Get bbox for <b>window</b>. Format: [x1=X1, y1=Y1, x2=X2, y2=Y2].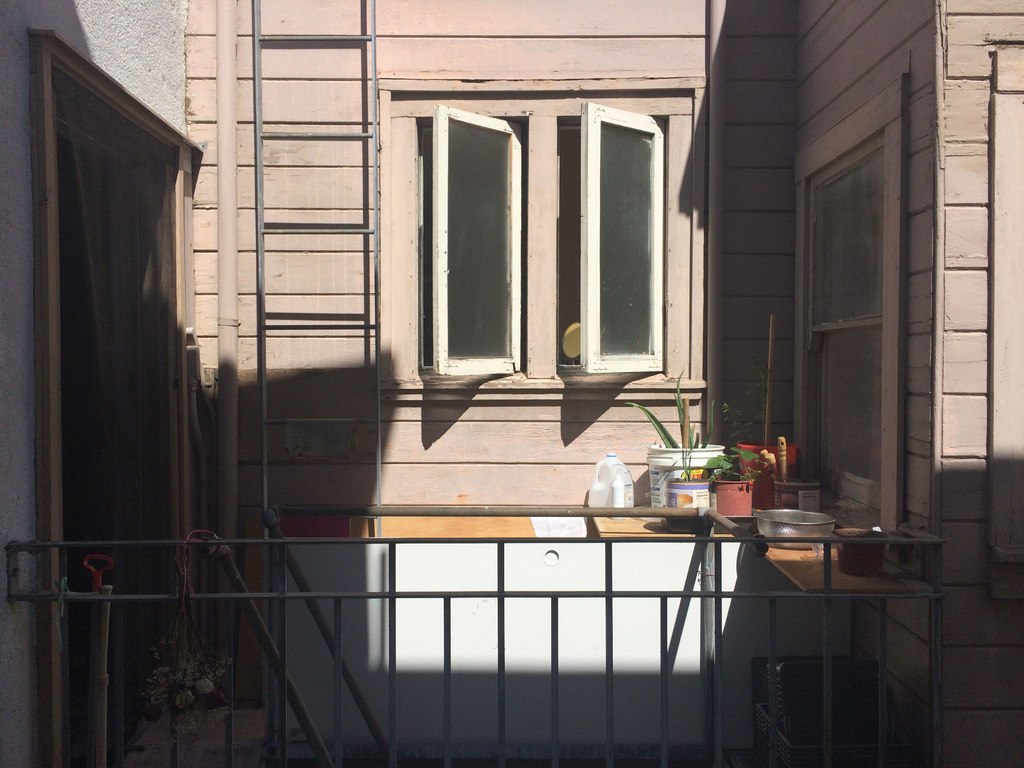
[x1=408, y1=98, x2=532, y2=380].
